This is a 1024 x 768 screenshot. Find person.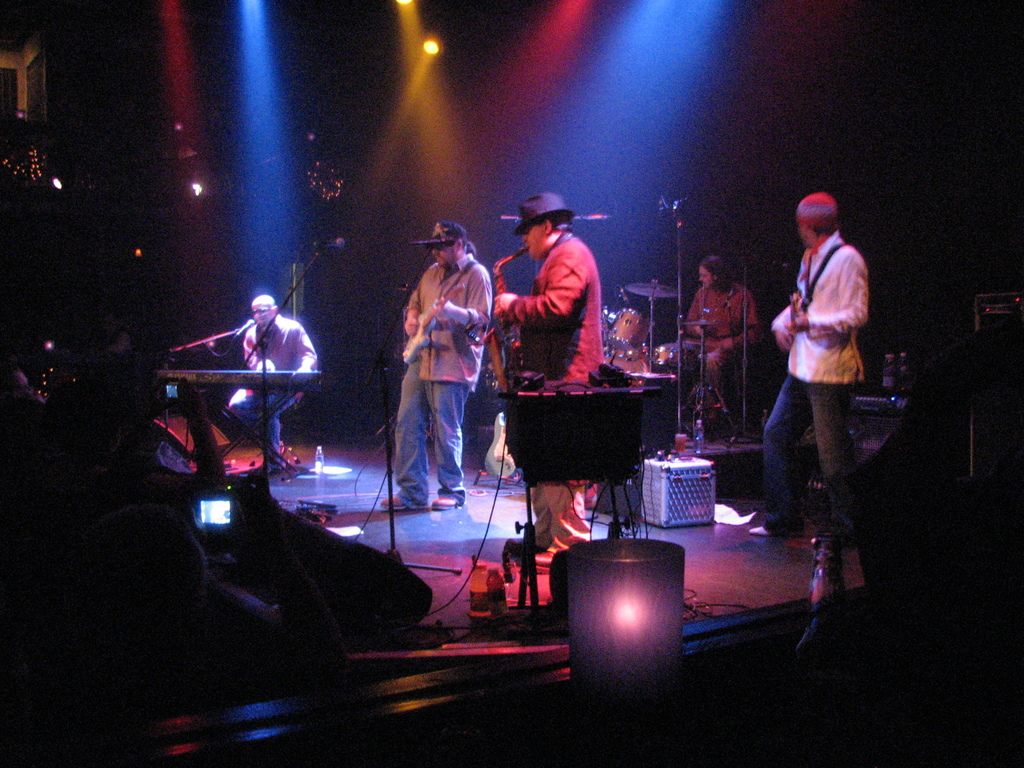
Bounding box: [left=771, top=154, right=886, bottom=596].
